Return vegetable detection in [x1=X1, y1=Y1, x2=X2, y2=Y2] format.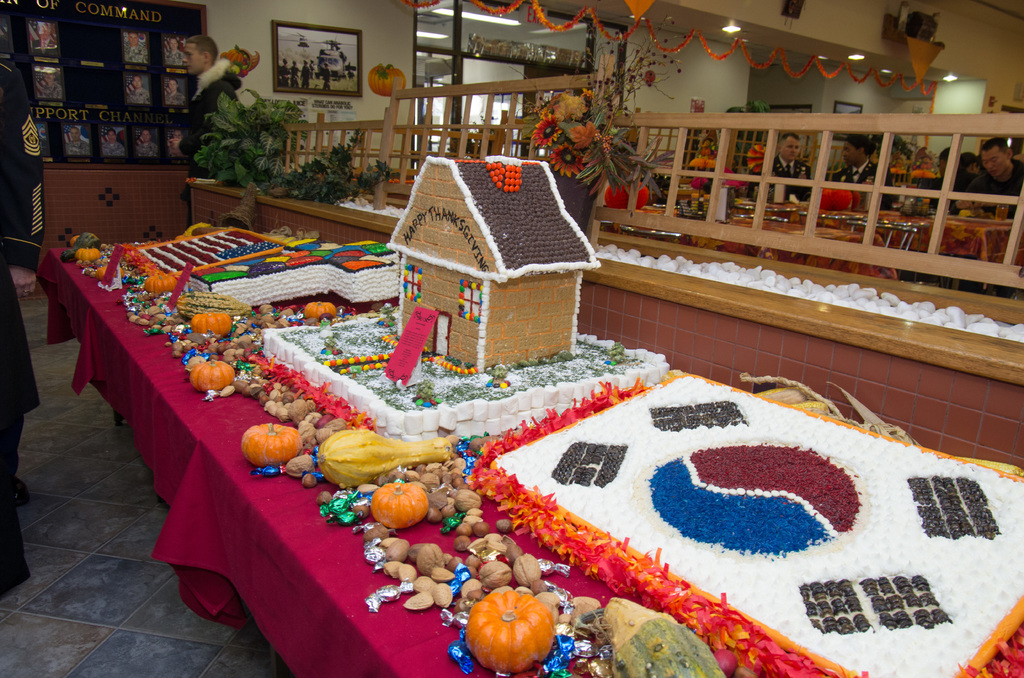
[x1=140, y1=275, x2=176, y2=295].
